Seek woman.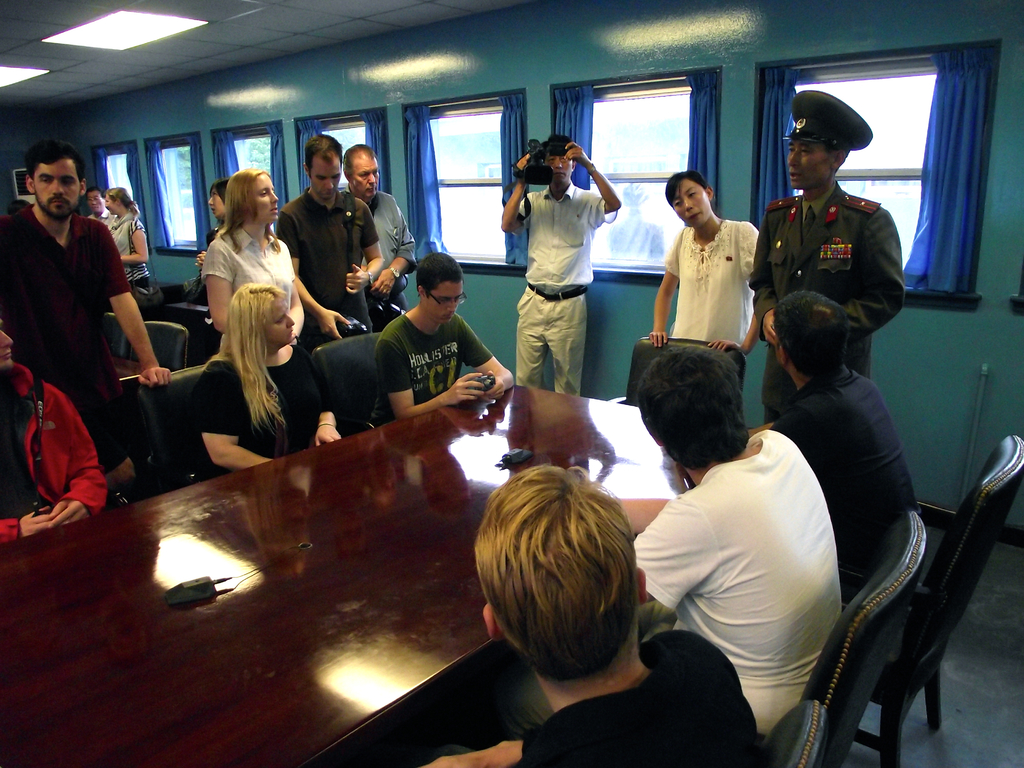
[102,185,149,293].
